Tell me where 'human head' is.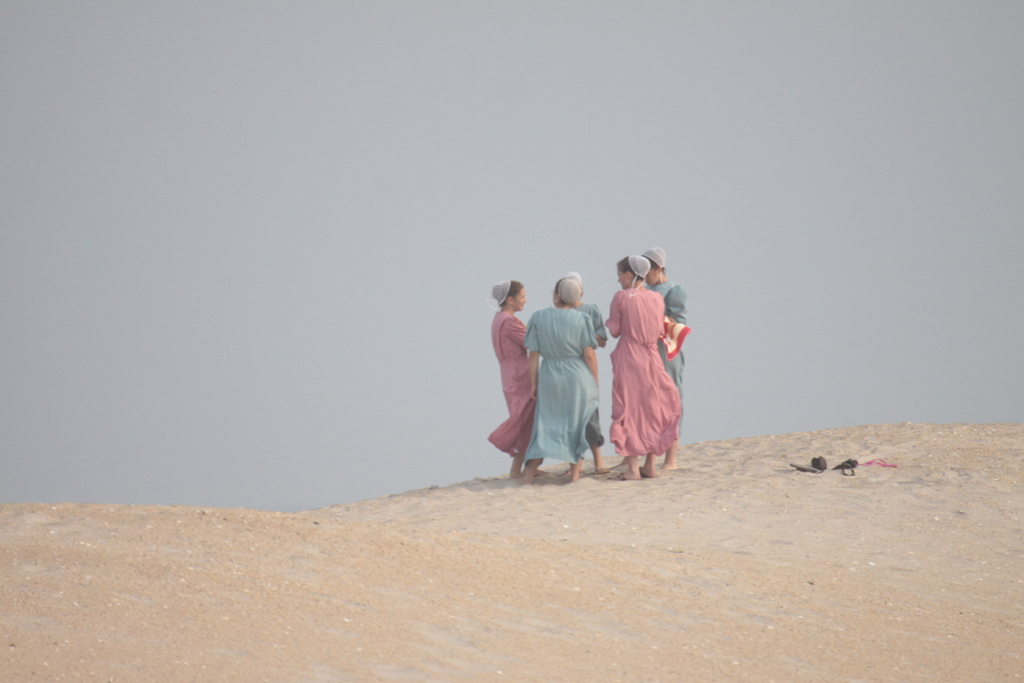
'human head' is at box=[651, 245, 669, 288].
